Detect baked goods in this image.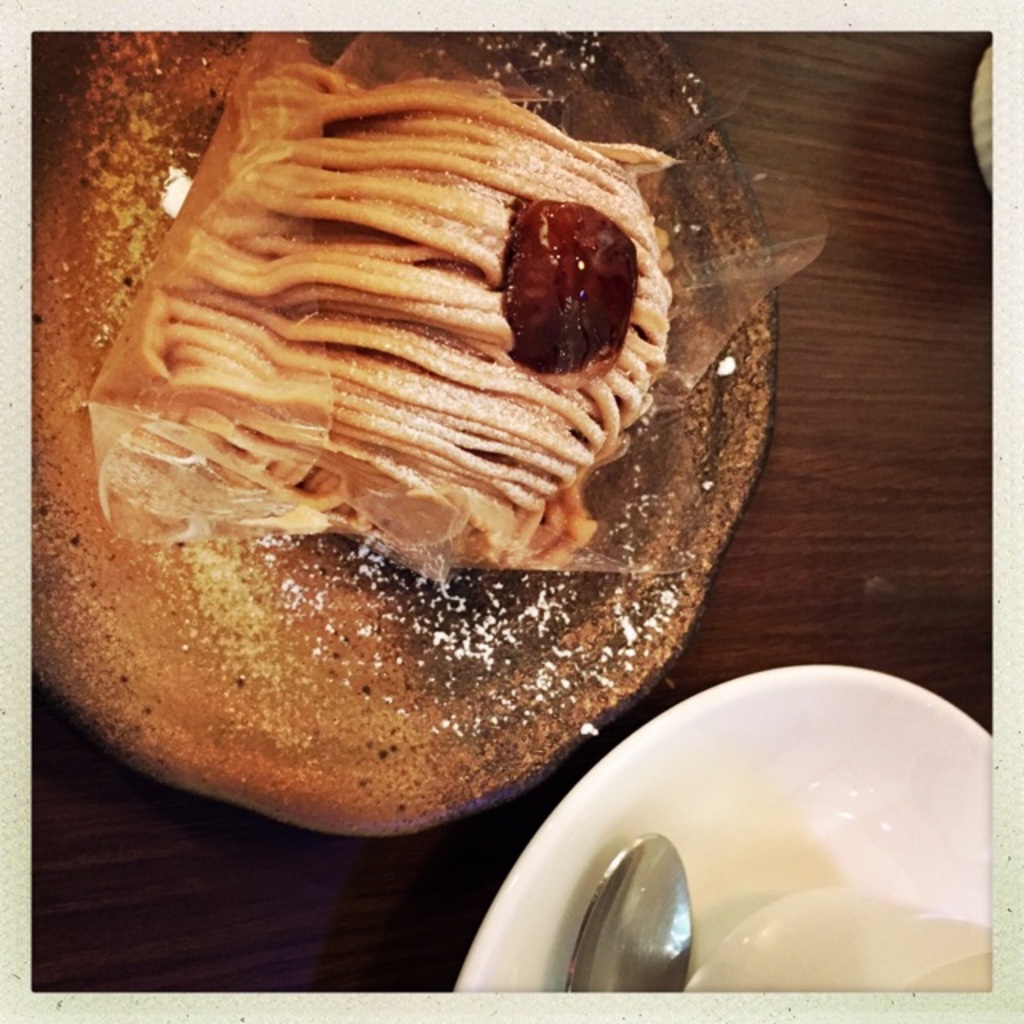
Detection: x1=32 y1=32 x2=781 y2=830.
